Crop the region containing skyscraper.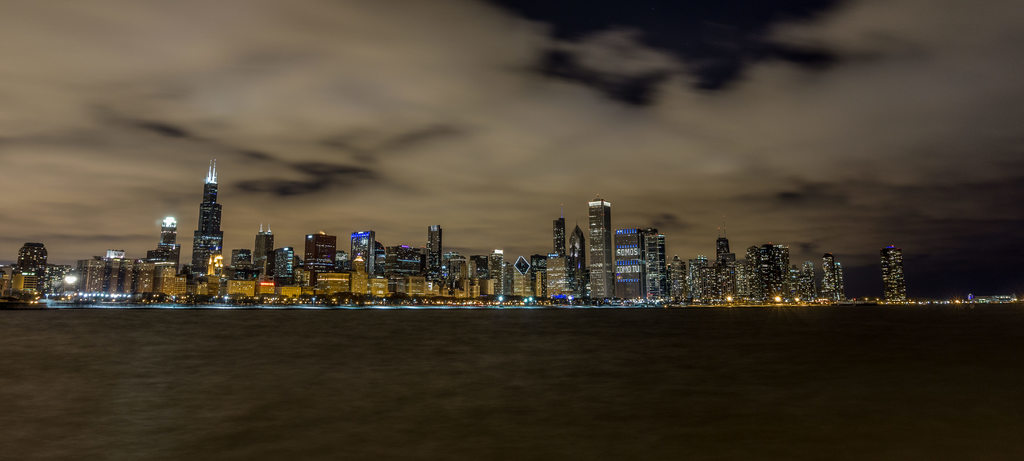
Crop region: (x1=103, y1=249, x2=123, y2=293).
